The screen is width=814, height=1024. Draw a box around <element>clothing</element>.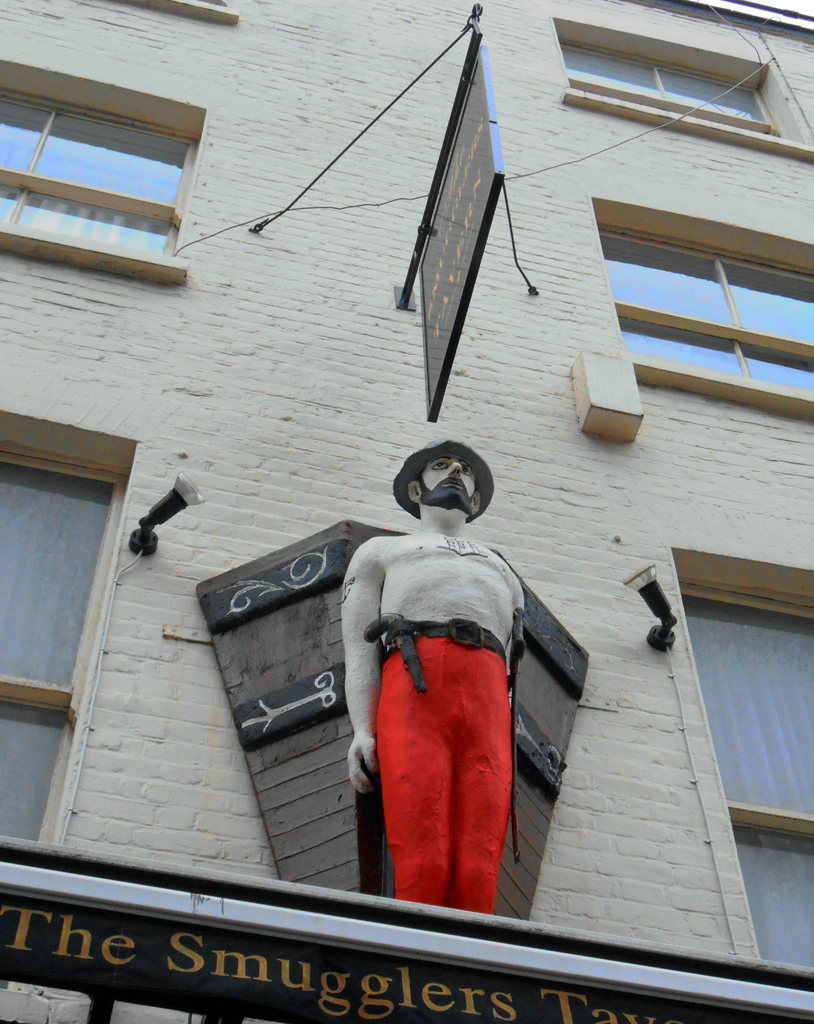
region(376, 618, 522, 911).
